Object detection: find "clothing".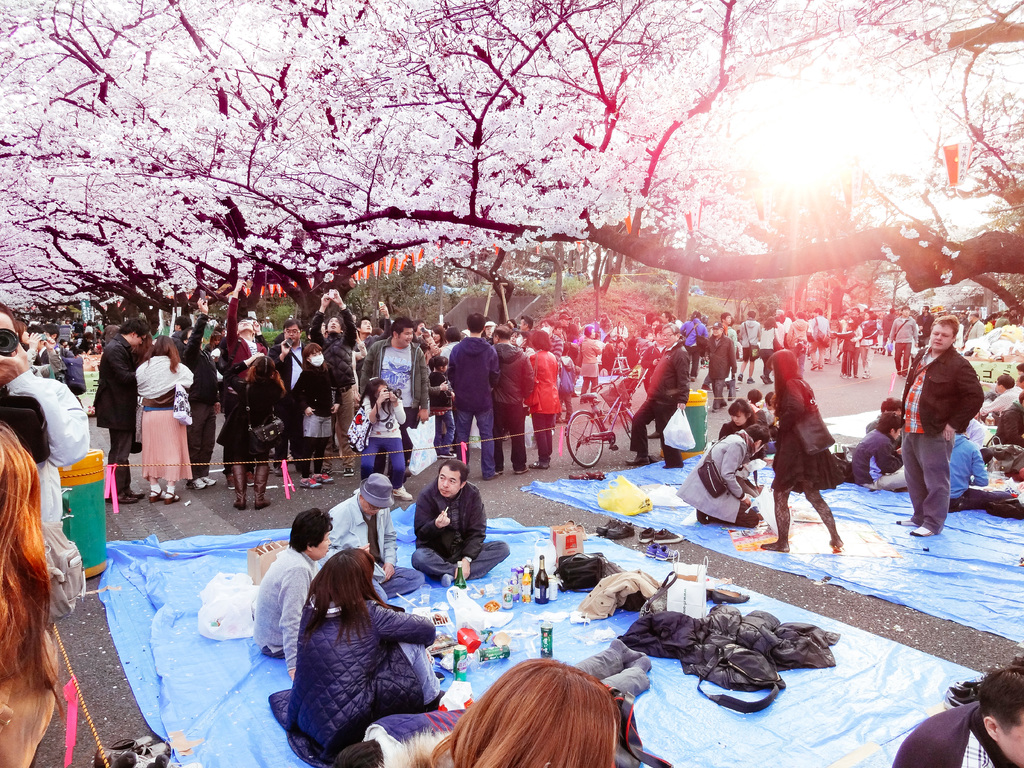
866, 415, 911, 452.
